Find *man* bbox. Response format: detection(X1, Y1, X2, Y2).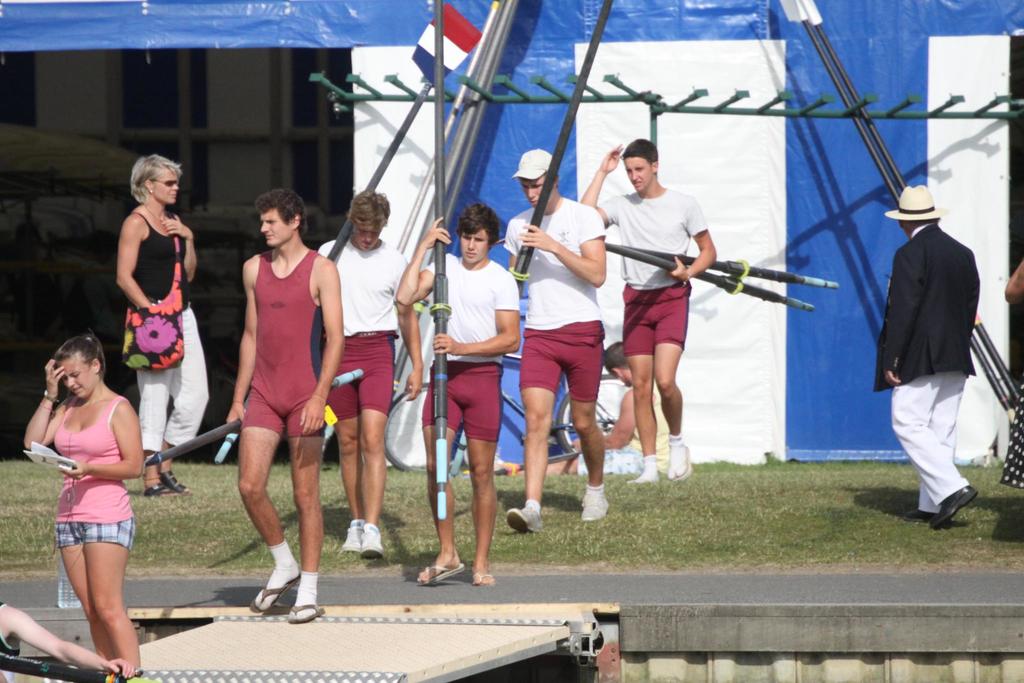
detection(314, 190, 426, 560).
